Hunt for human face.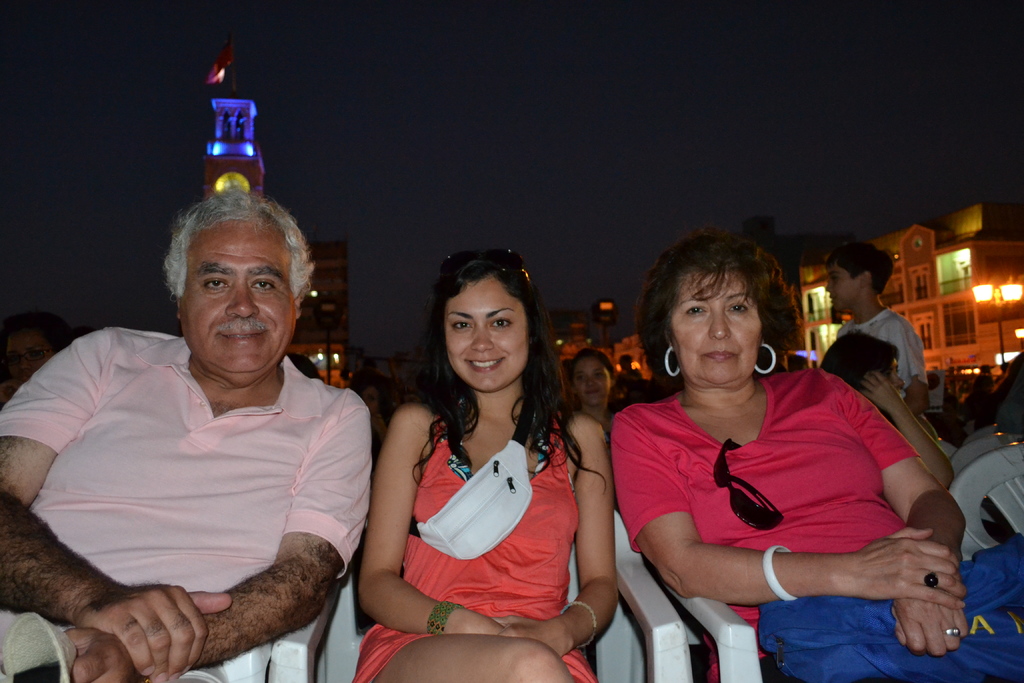
Hunted down at bbox=(182, 226, 296, 378).
